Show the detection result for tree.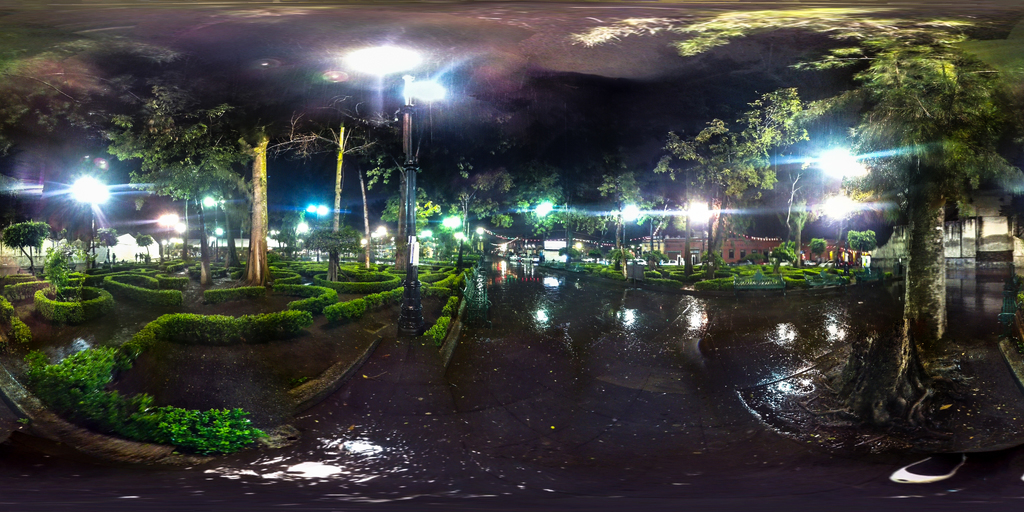
bbox=[285, 95, 379, 268].
